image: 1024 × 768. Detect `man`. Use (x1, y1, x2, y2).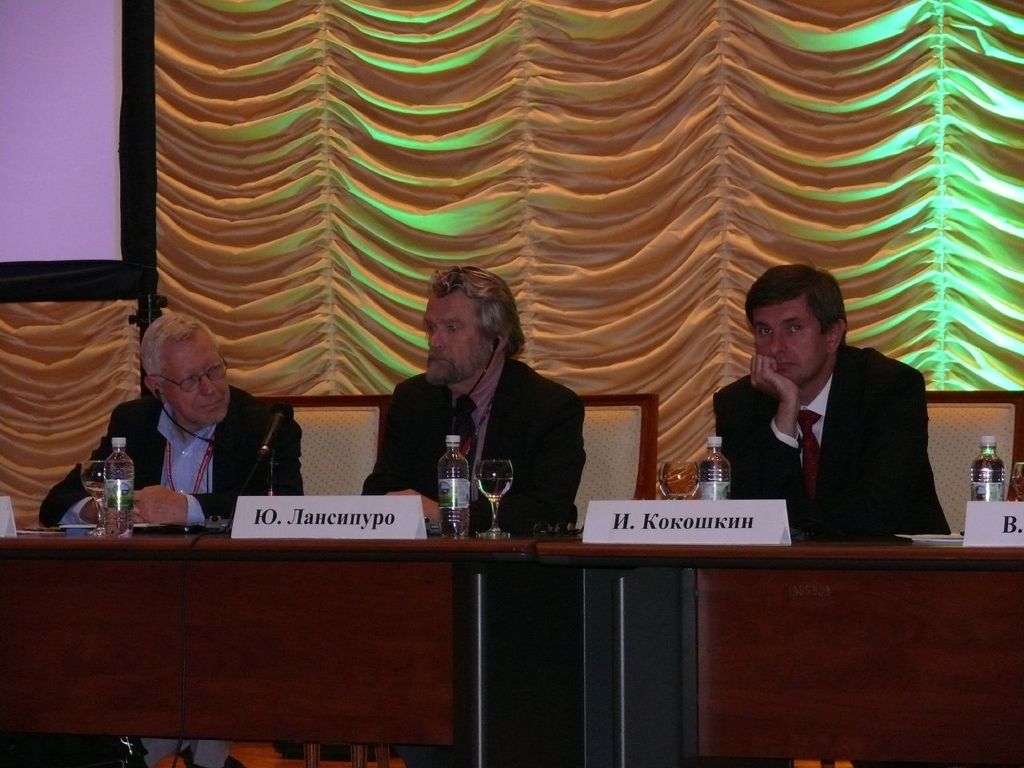
(705, 262, 951, 536).
